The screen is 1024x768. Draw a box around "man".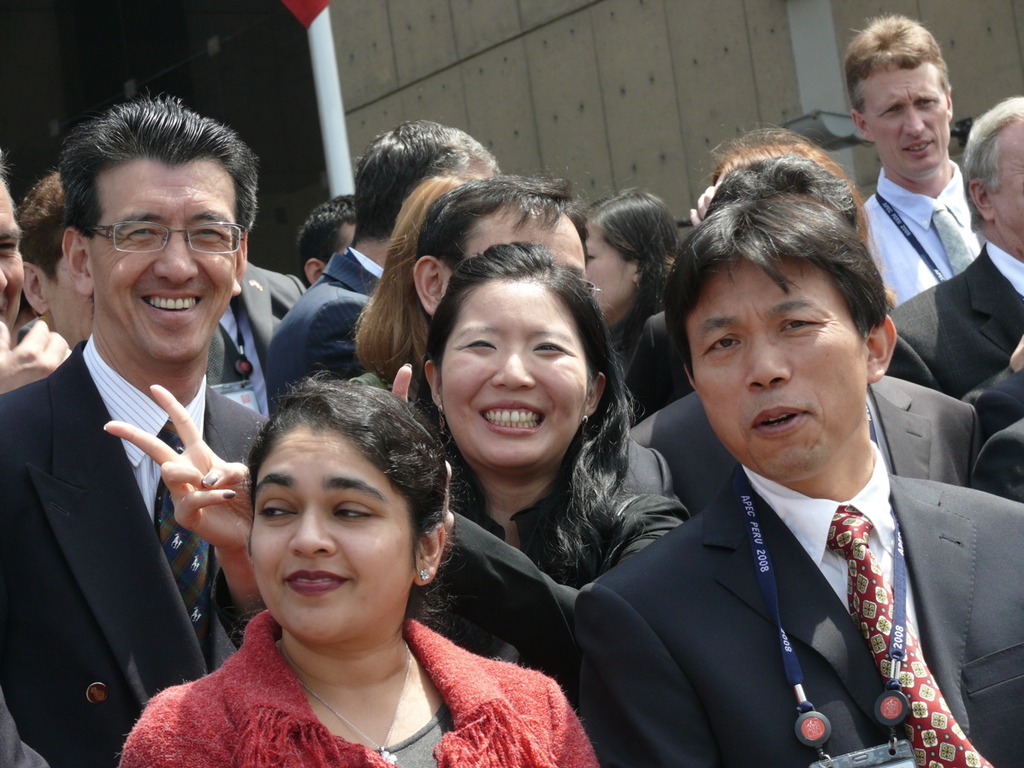
bbox=(840, 9, 978, 306).
